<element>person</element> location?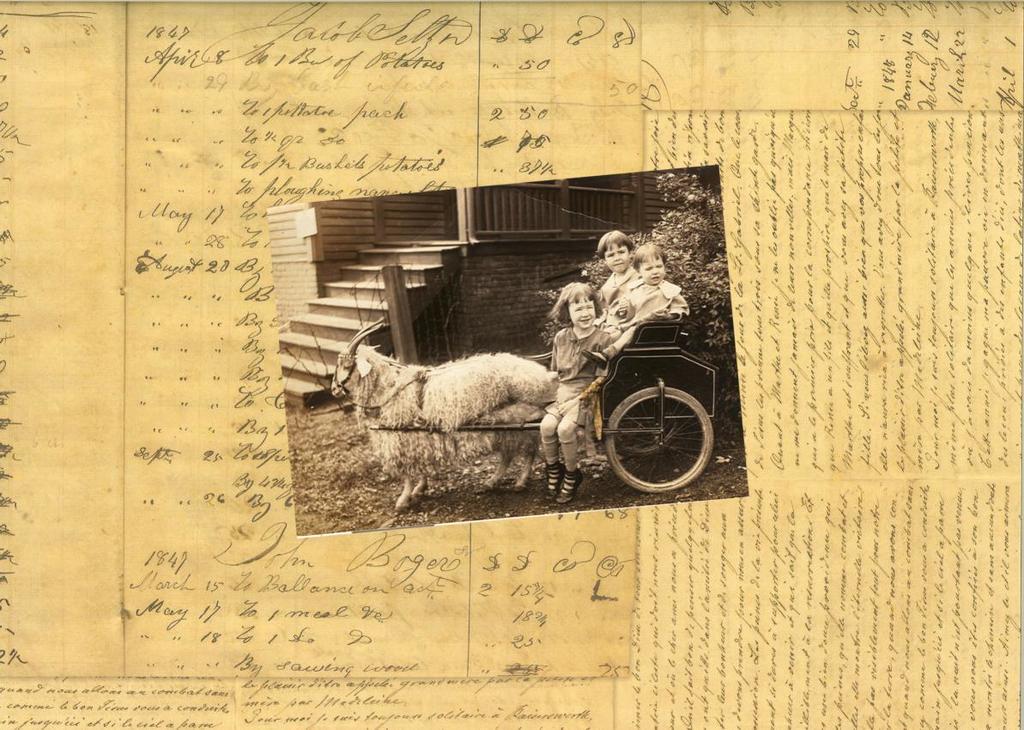
region(541, 283, 616, 504)
